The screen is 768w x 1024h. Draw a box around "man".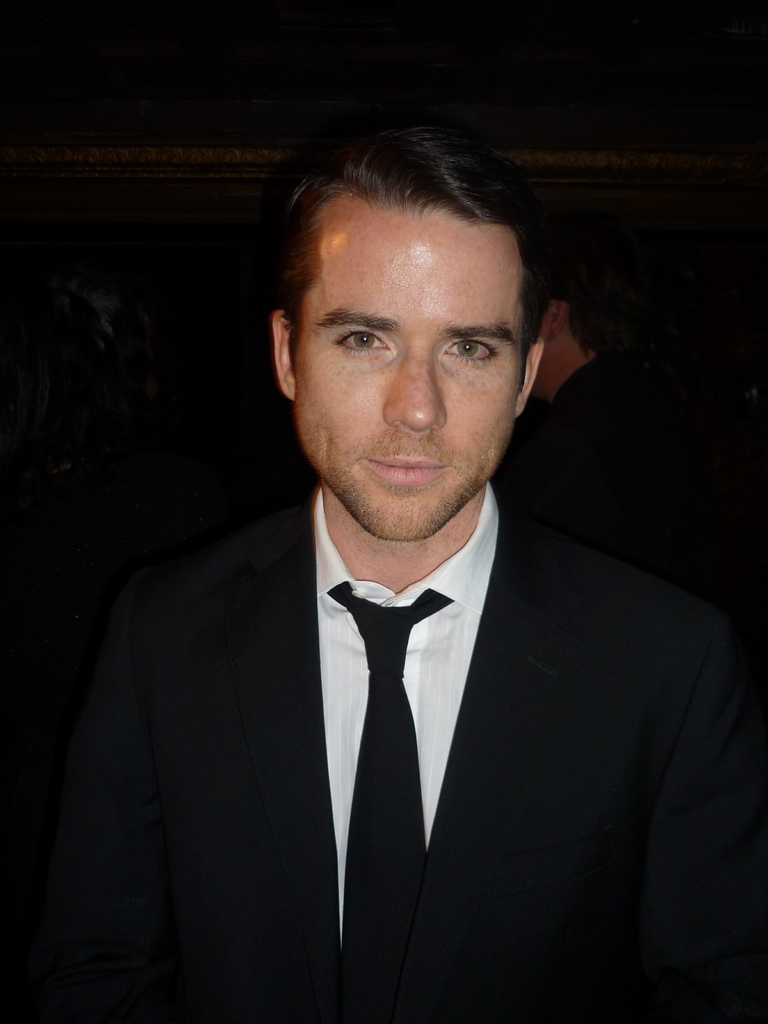
bbox(55, 152, 723, 1005).
